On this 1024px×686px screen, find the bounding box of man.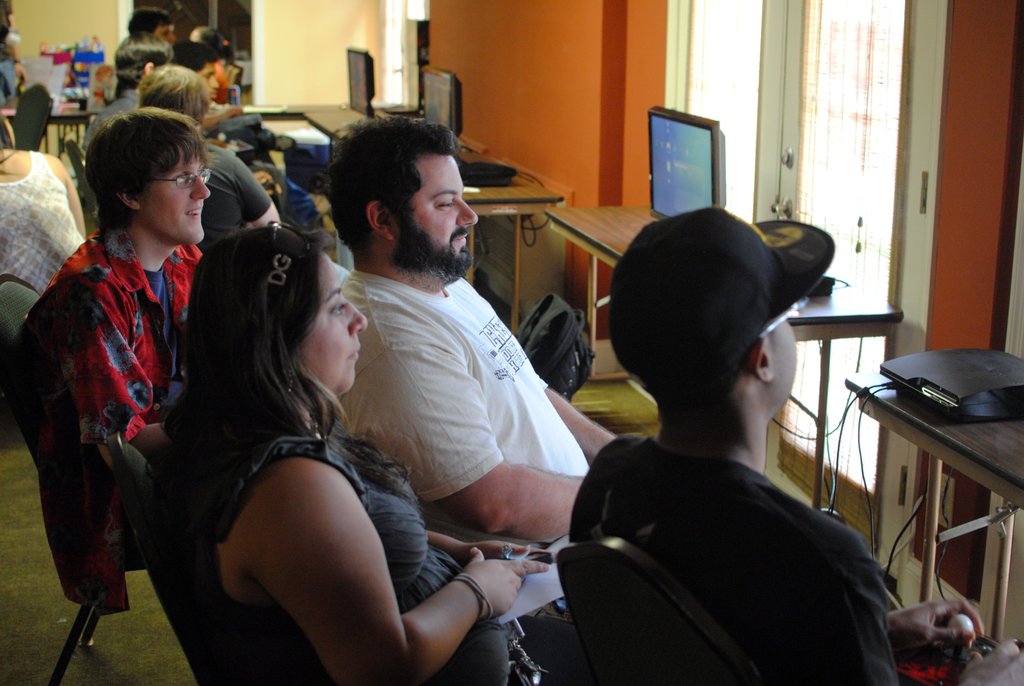
Bounding box: bbox=[474, 186, 915, 682].
